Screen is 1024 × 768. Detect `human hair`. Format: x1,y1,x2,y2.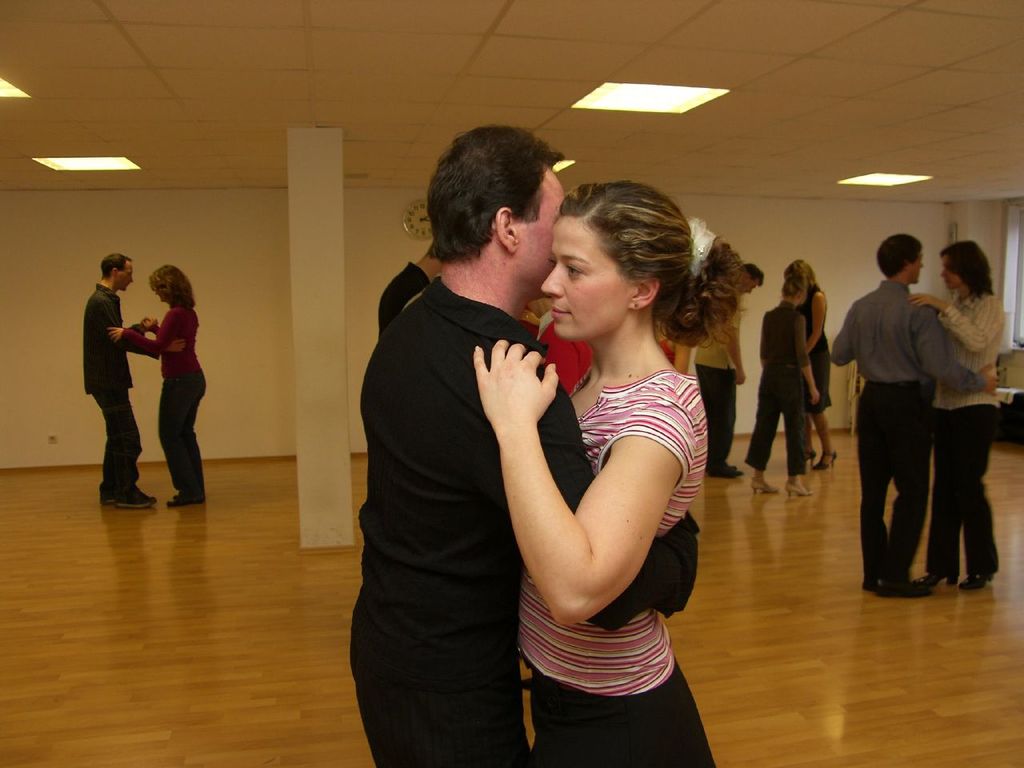
102,250,133,280.
